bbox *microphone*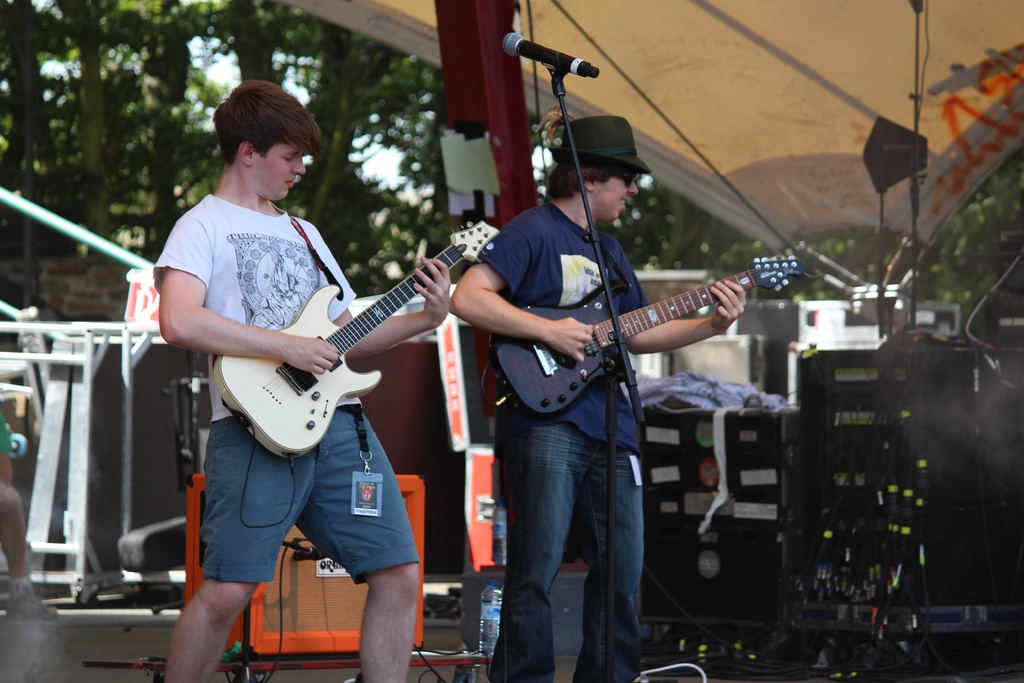
{"left": 493, "top": 29, "right": 608, "bottom": 82}
